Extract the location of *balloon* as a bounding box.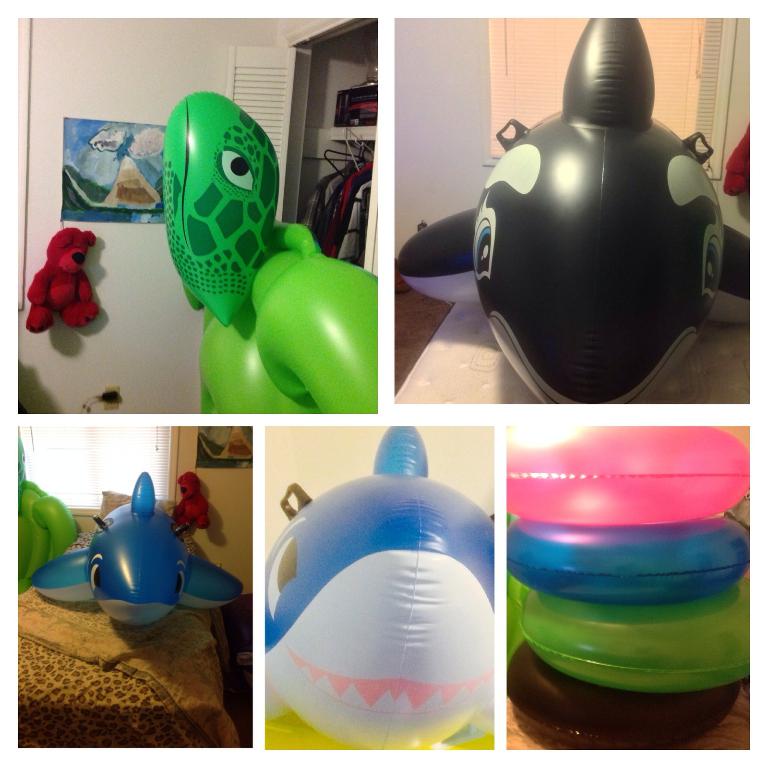
BBox(28, 465, 241, 631).
